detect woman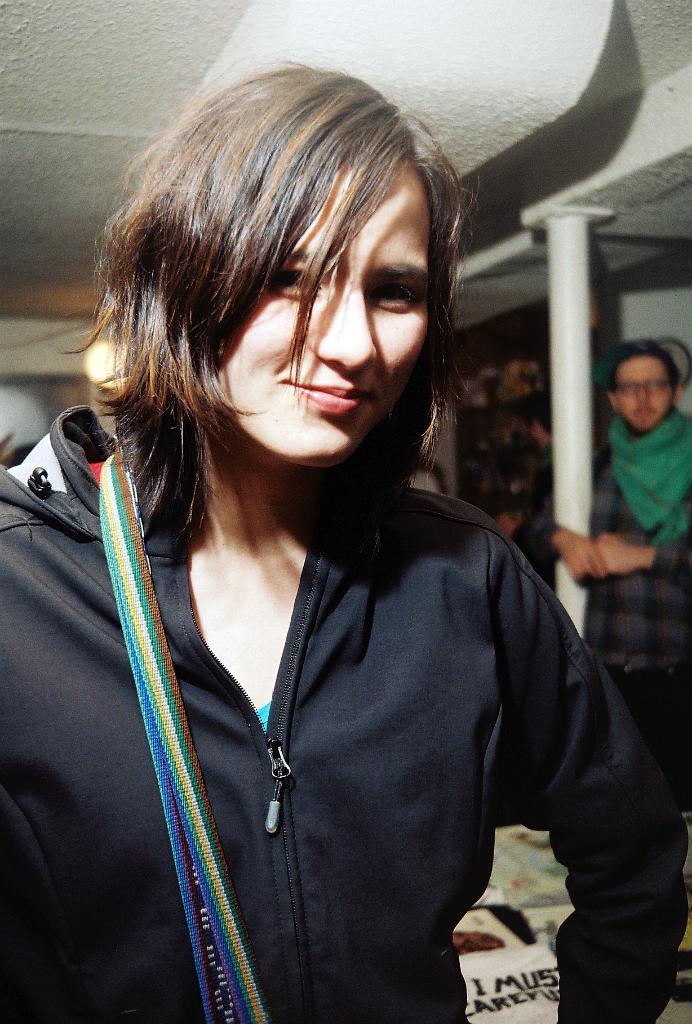
<bbox>23, 47, 655, 963</bbox>
